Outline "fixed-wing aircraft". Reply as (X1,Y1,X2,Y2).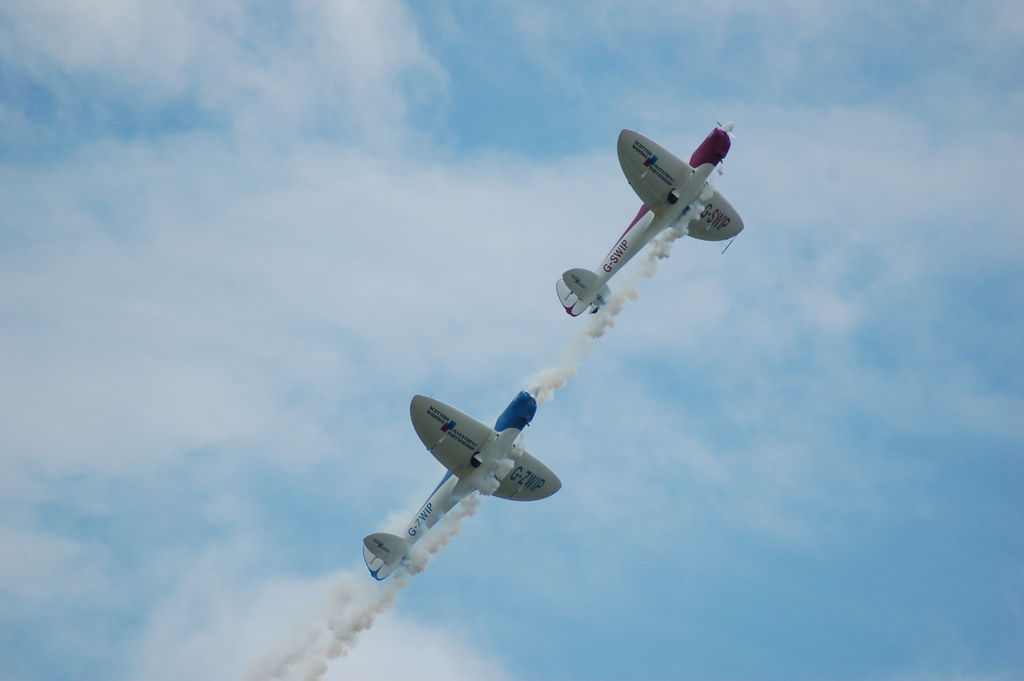
(359,378,565,578).
